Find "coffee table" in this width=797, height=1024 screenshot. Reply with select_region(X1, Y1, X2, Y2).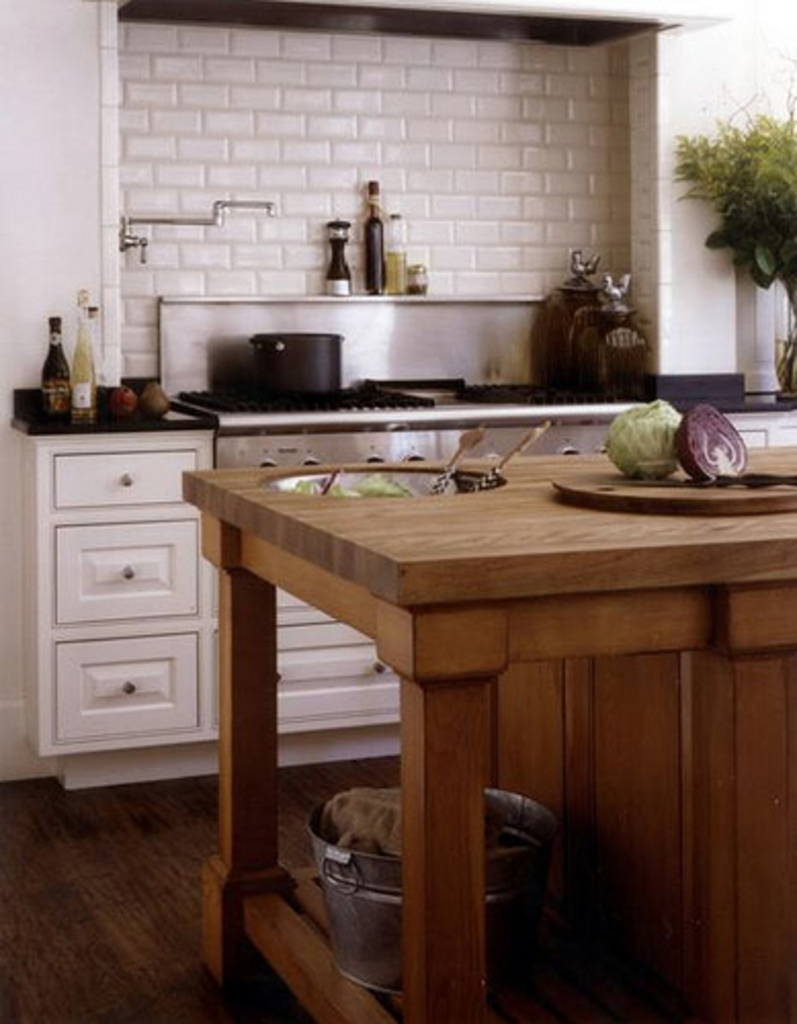
select_region(180, 434, 795, 1022).
